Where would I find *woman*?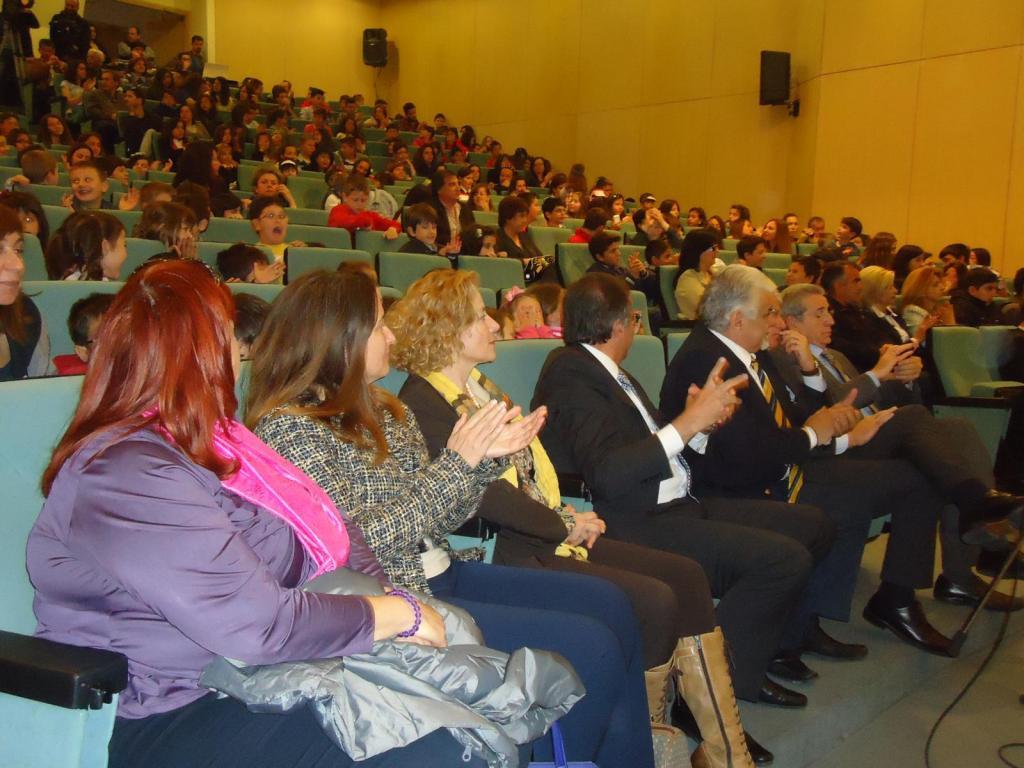
At {"x1": 901, "y1": 260, "x2": 959, "y2": 346}.
